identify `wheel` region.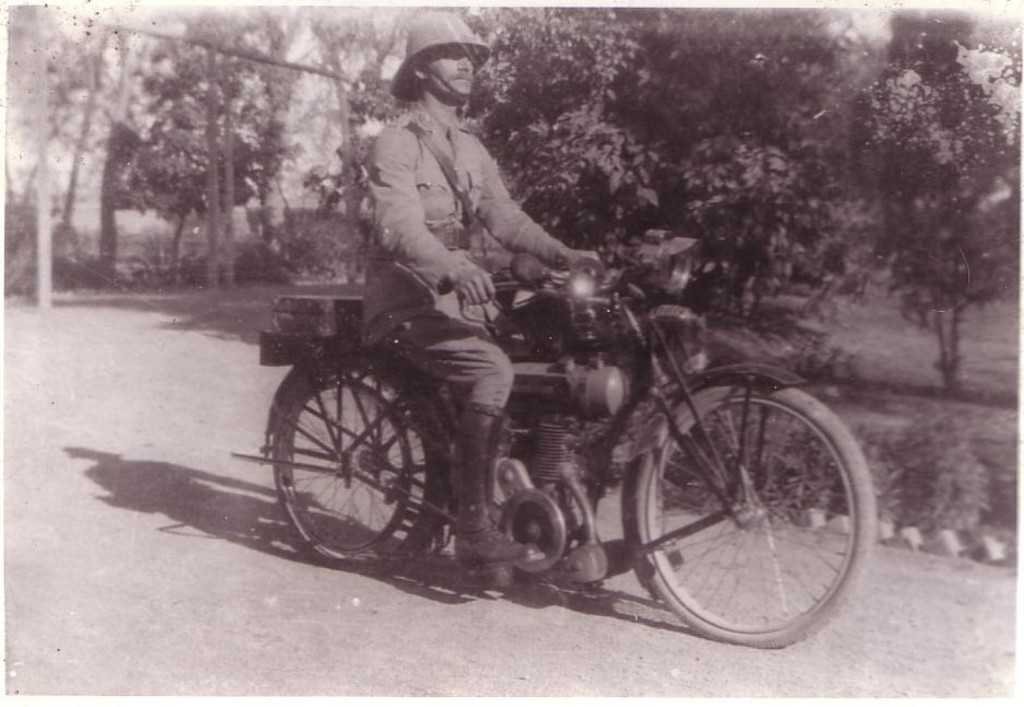
Region: (270,351,430,559).
